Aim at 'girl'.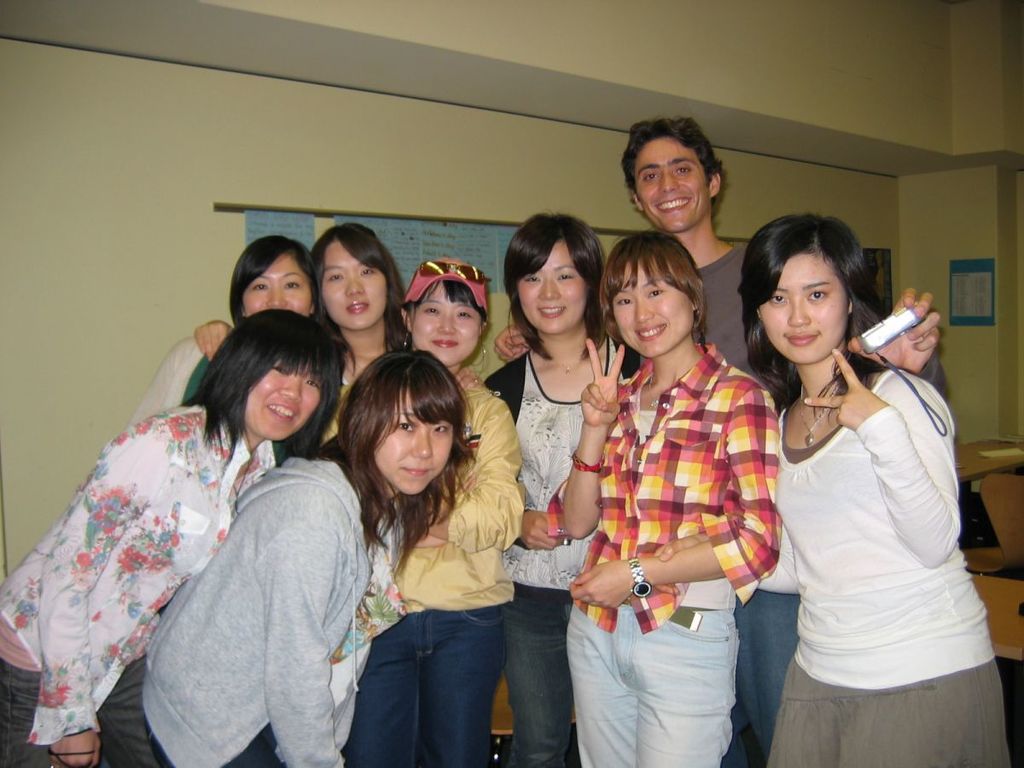
Aimed at [777, 219, 1012, 767].
